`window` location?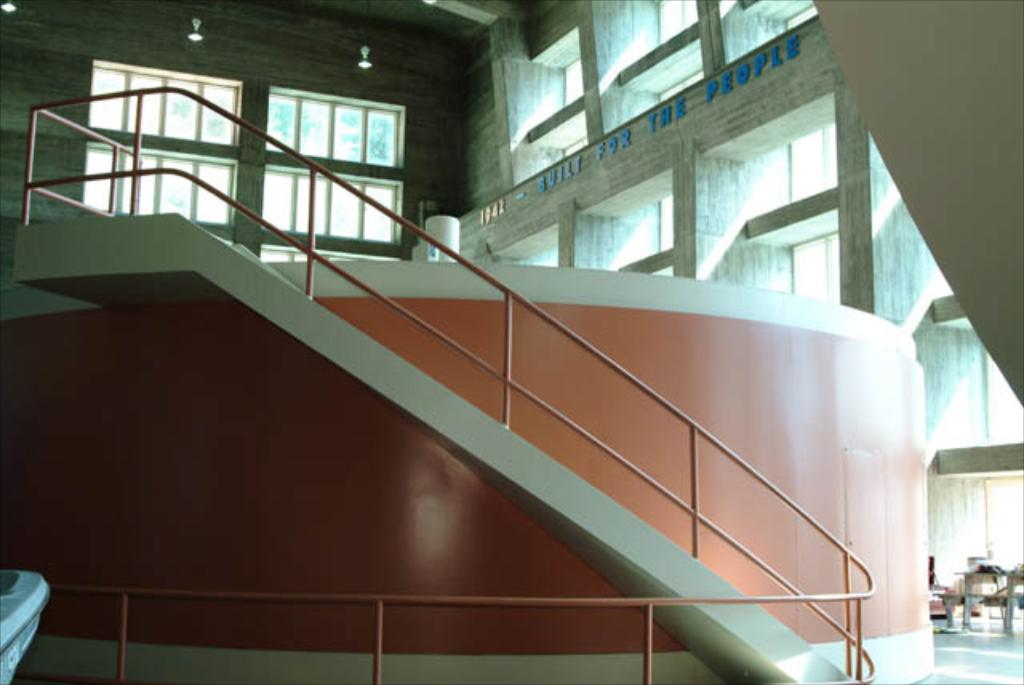
[x1=85, y1=50, x2=466, y2=246]
